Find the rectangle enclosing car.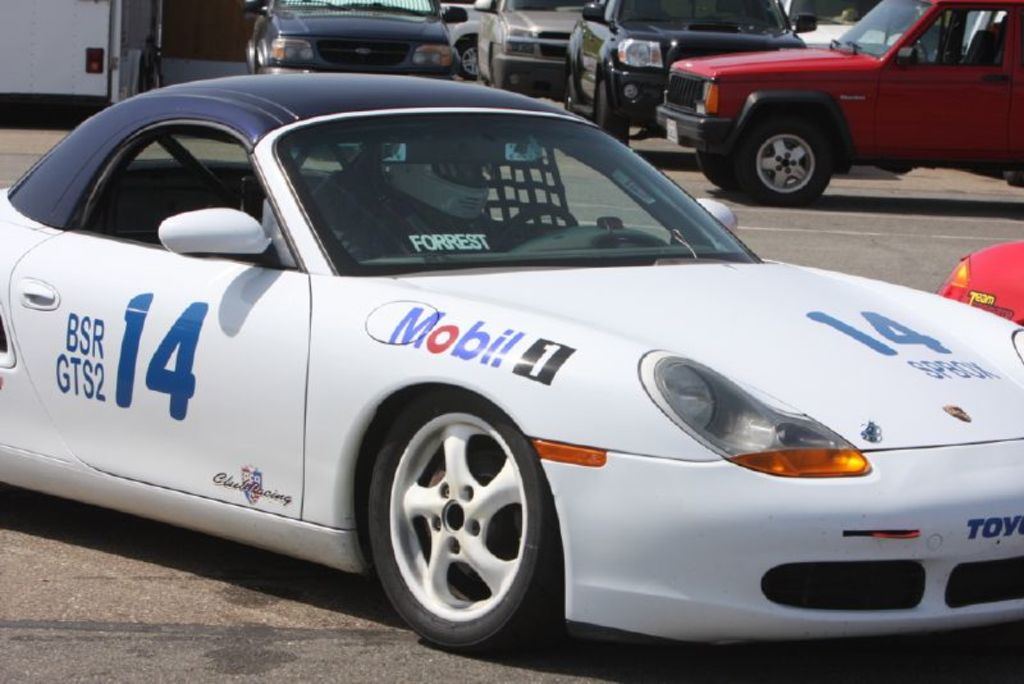
[x1=0, y1=70, x2=1023, y2=646].
